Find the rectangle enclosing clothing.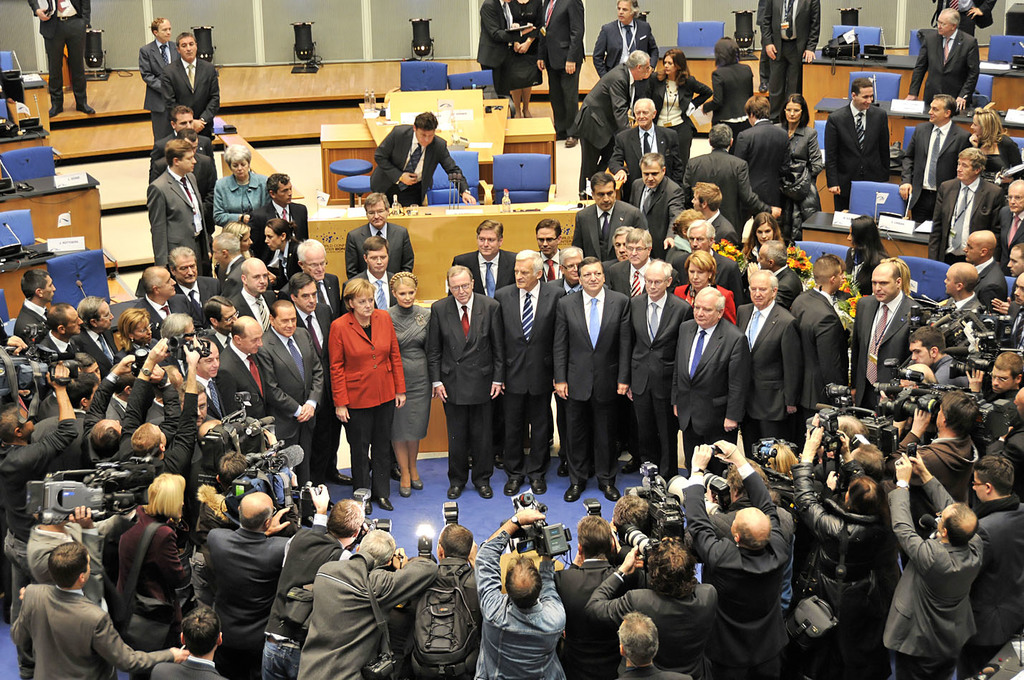
box=[322, 283, 408, 485].
